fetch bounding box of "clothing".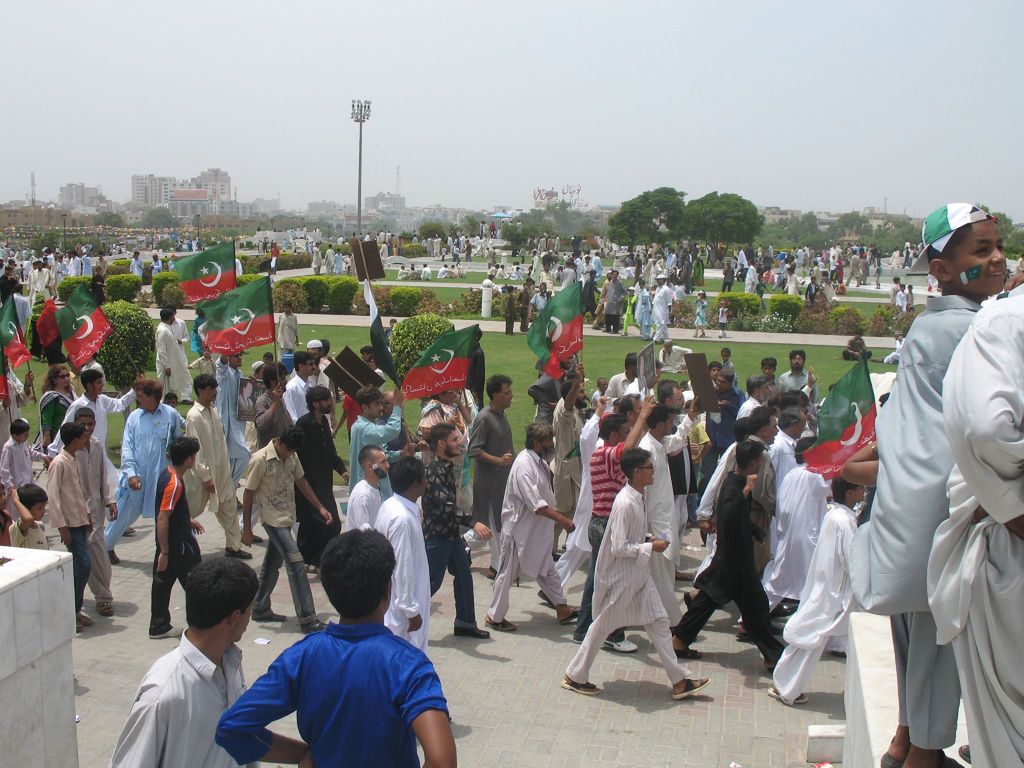
Bbox: [x1=348, y1=411, x2=408, y2=479].
